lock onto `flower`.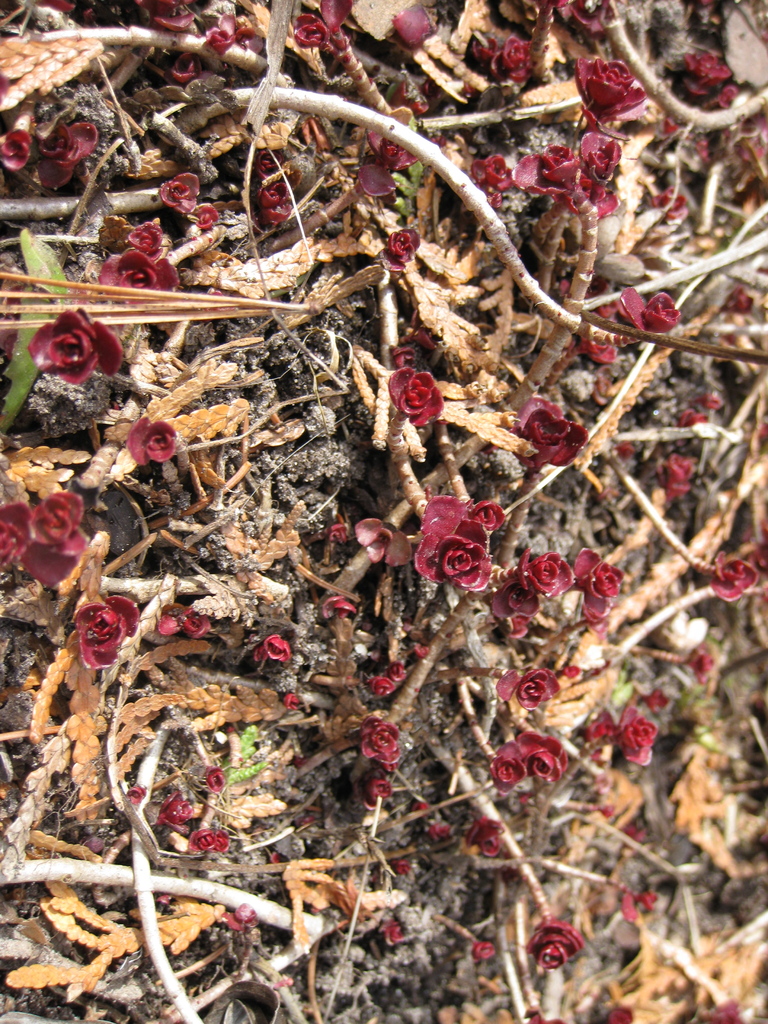
Locked: <box>387,369,441,416</box>.
